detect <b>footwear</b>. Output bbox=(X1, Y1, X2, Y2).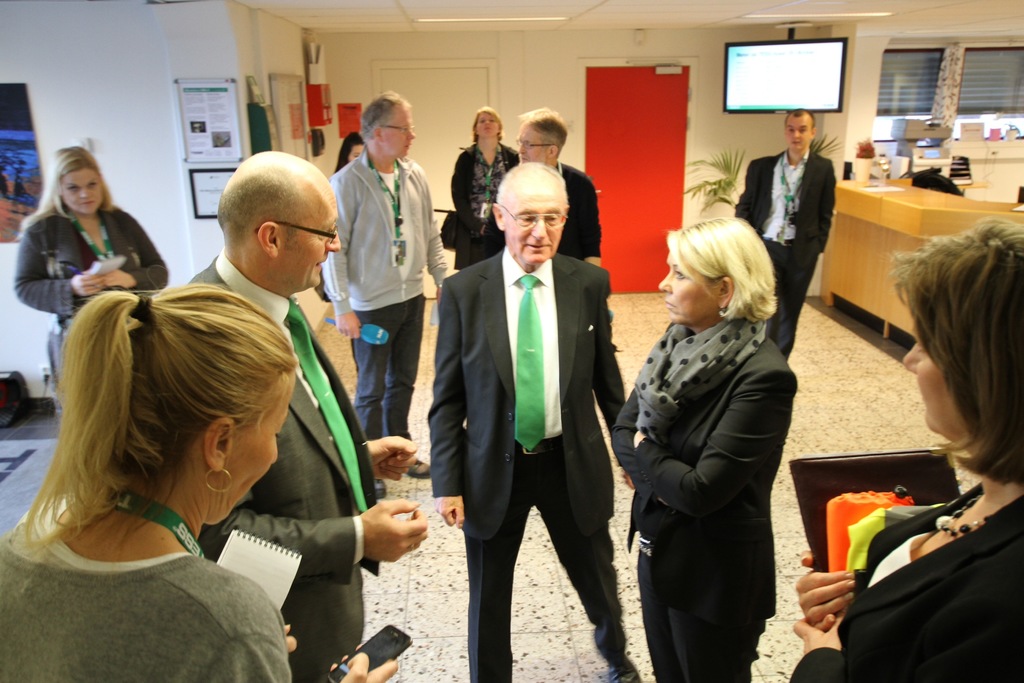
bbox=(611, 662, 633, 682).
